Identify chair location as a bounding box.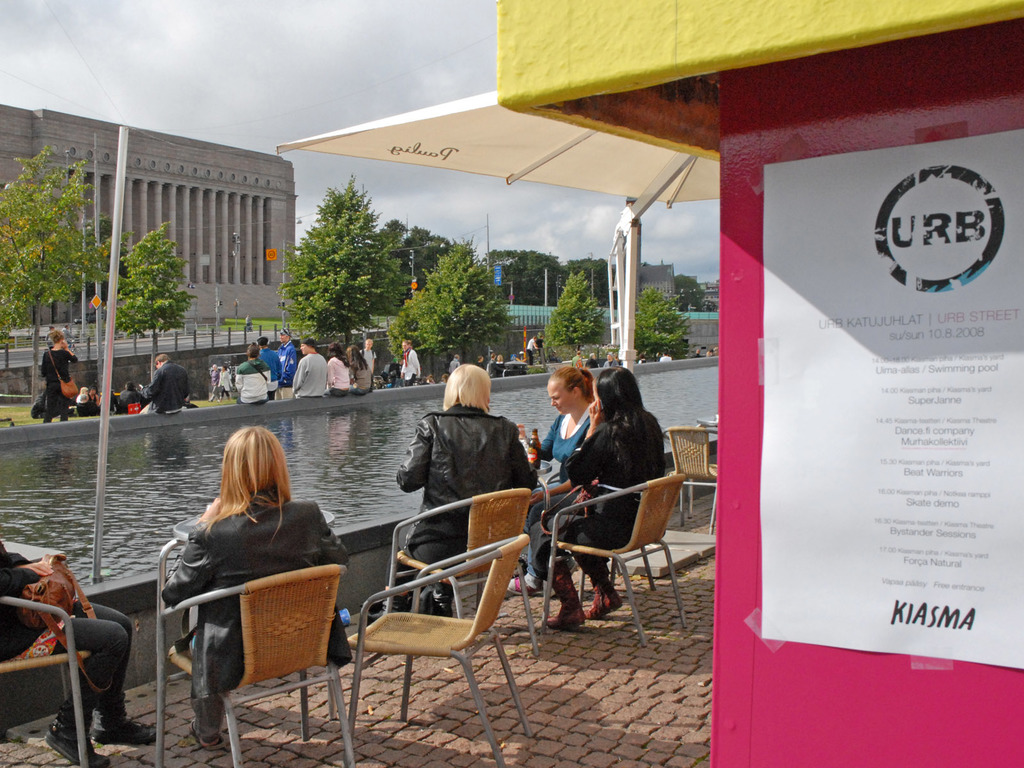
<bbox>0, 584, 103, 765</bbox>.
